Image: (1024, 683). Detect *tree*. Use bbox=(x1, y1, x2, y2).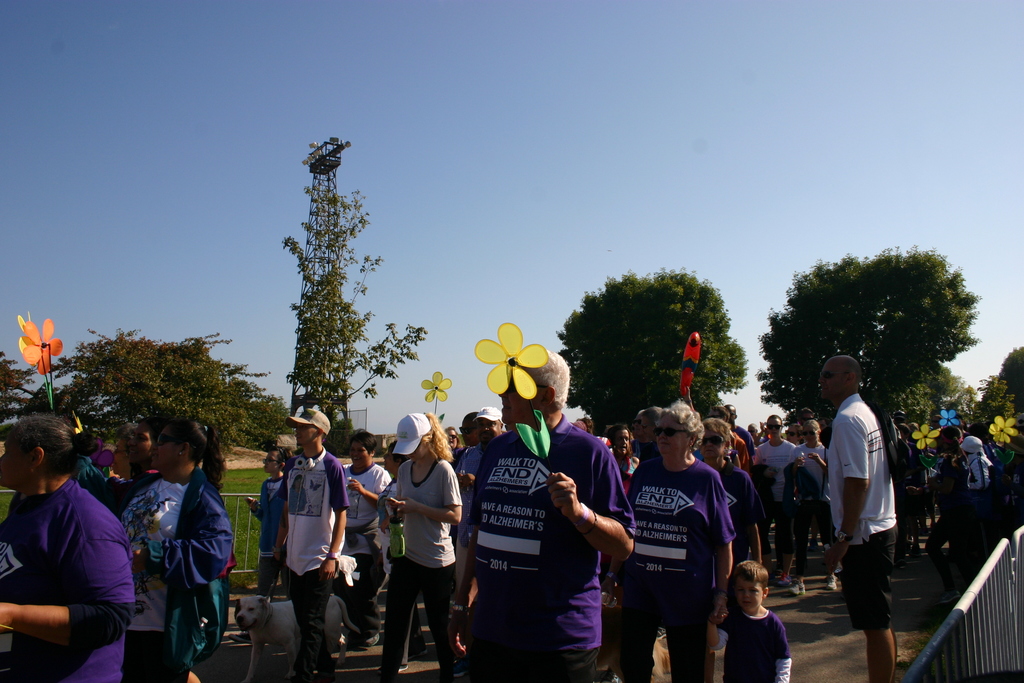
bbox=(18, 325, 273, 462).
